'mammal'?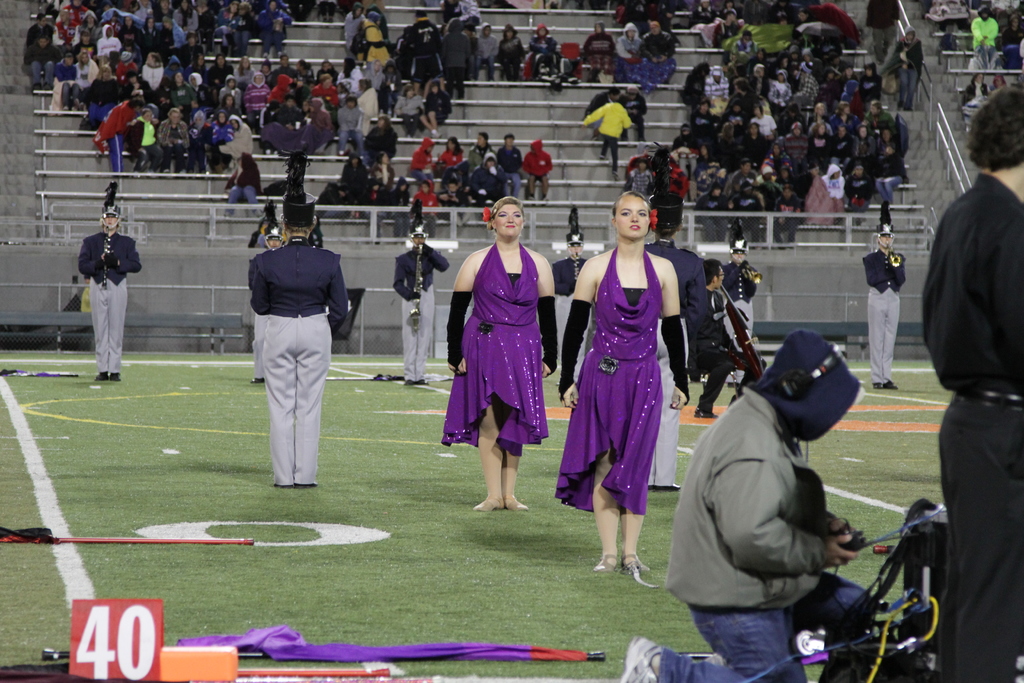
(727, 75, 764, 120)
